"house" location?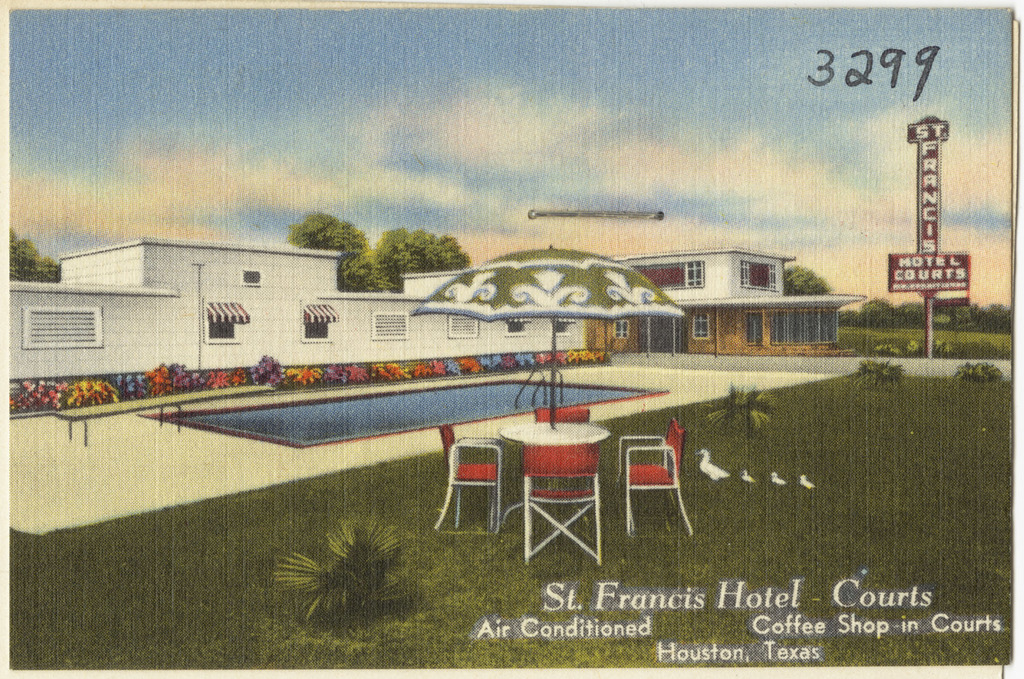
pyautogui.locateOnScreen(601, 240, 872, 358)
